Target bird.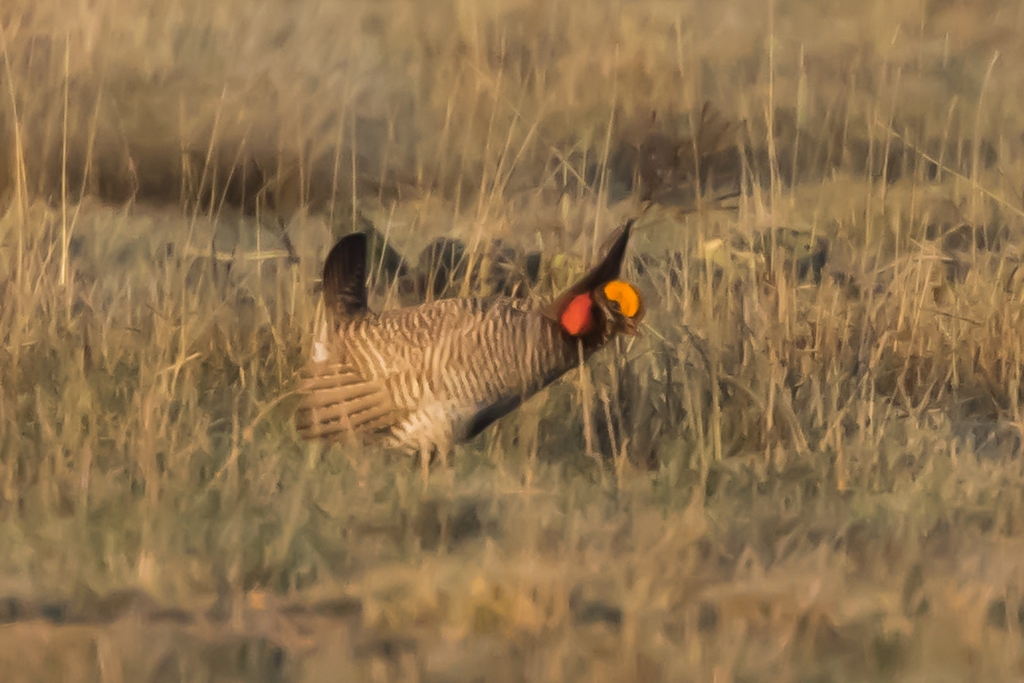
Target region: locate(265, 199, 643, 496).
